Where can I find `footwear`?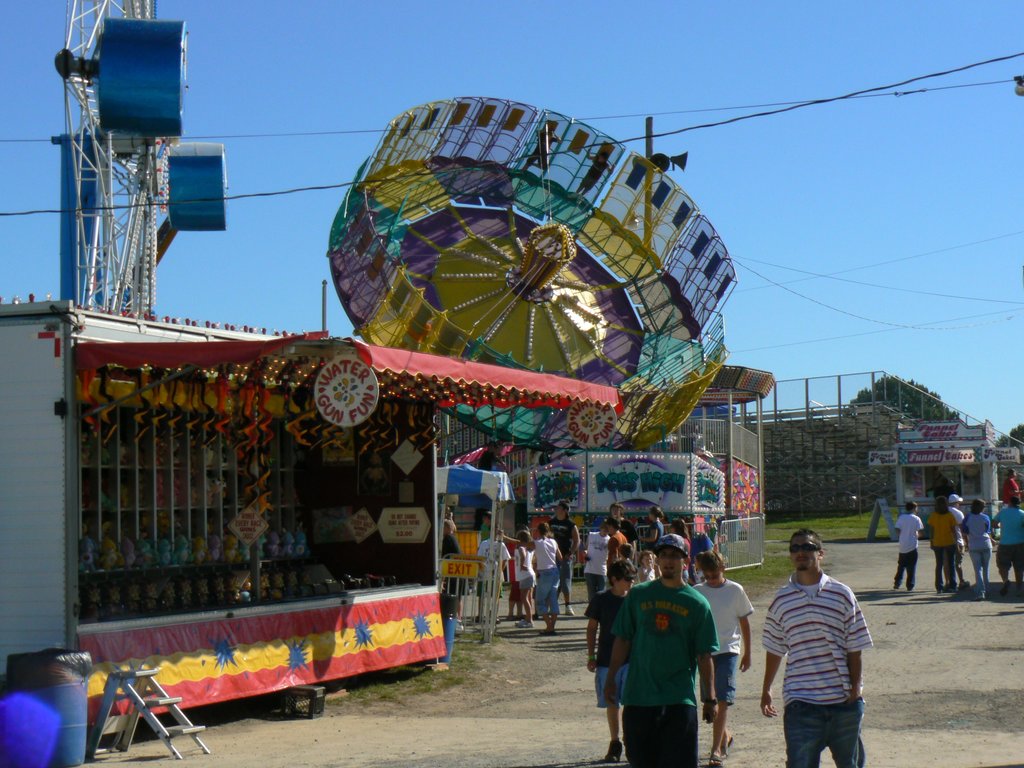
You can find it at 605:736:623:763.
